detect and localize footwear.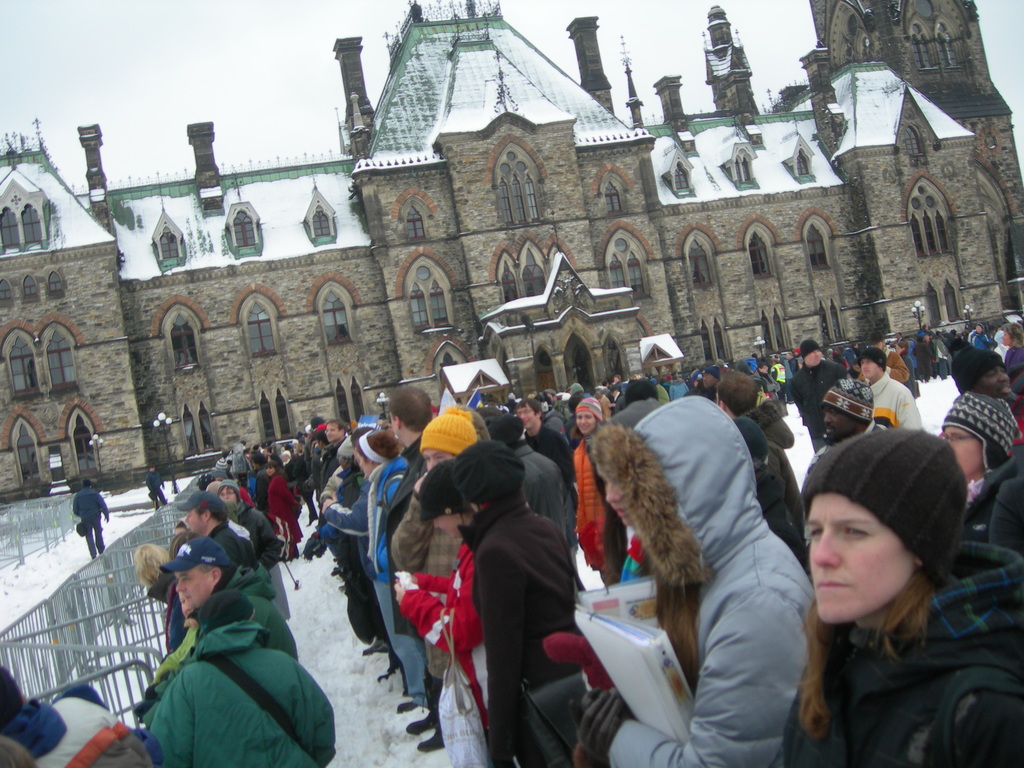
Localized at bbox(376, 669, 391, 682).
